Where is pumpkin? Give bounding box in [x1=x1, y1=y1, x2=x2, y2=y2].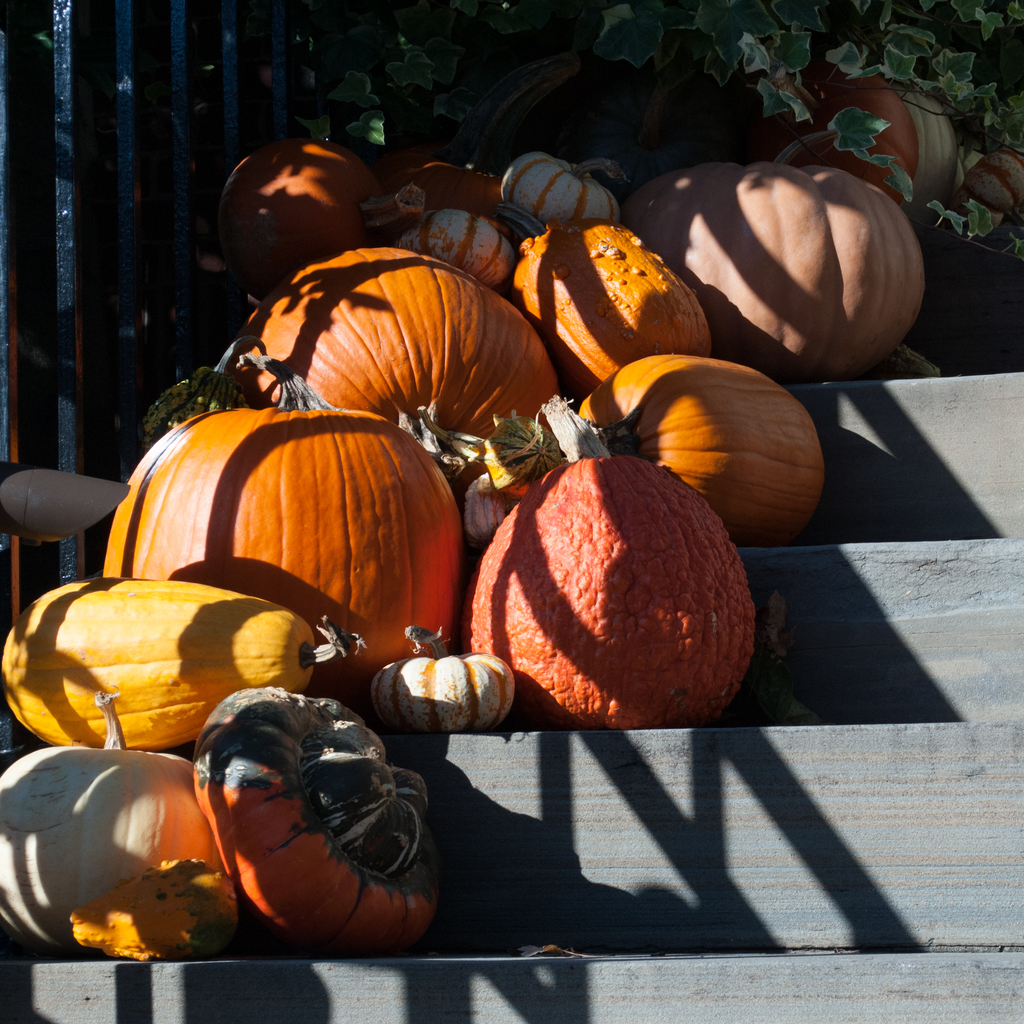
[x1=611, y1=154, x2=926, y2=366].
